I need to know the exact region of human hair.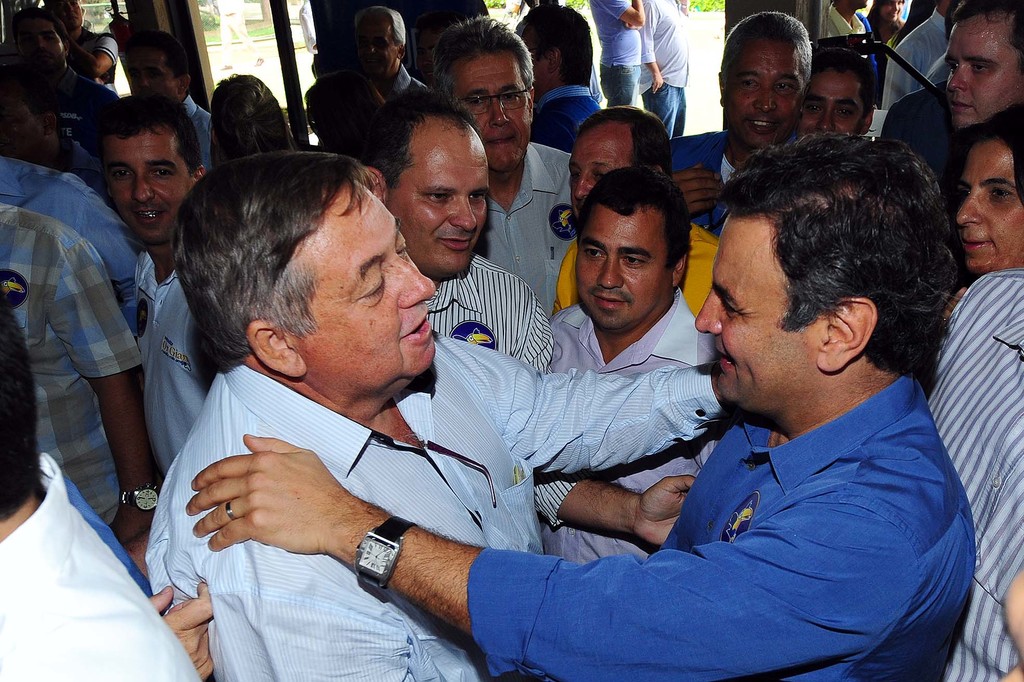
Region: {"x1": 15, "y1": 85, "x2": 58, "y2": 133}.
